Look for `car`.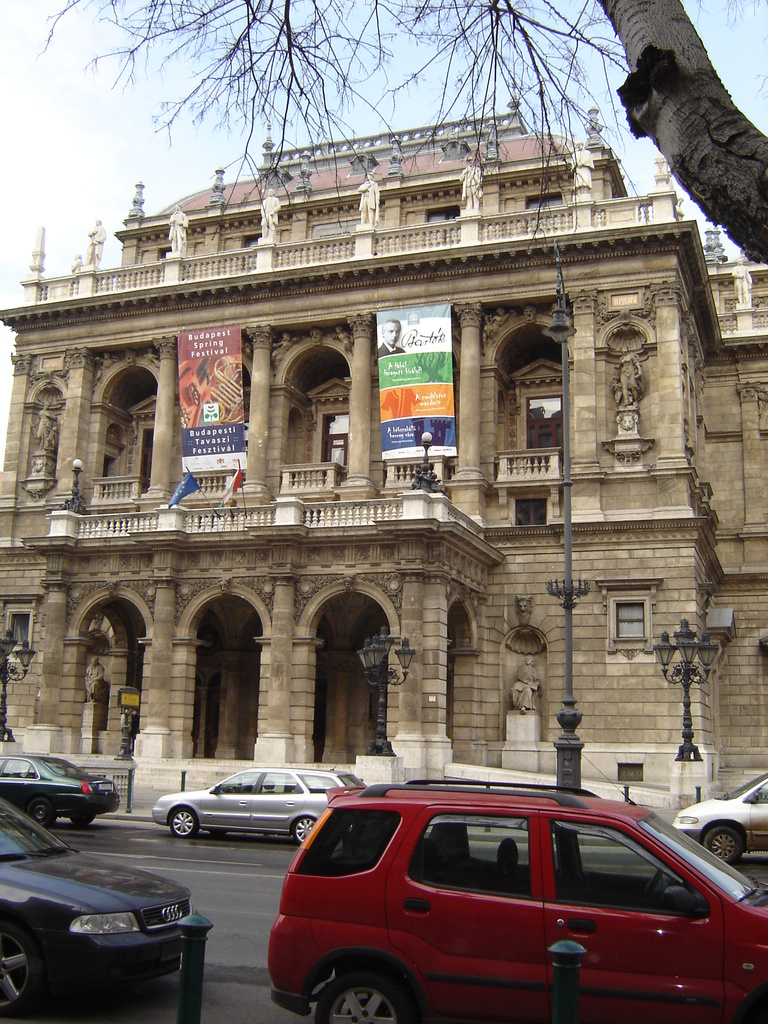
Found: x1=0 y1=753 x2=125 y2=829.
